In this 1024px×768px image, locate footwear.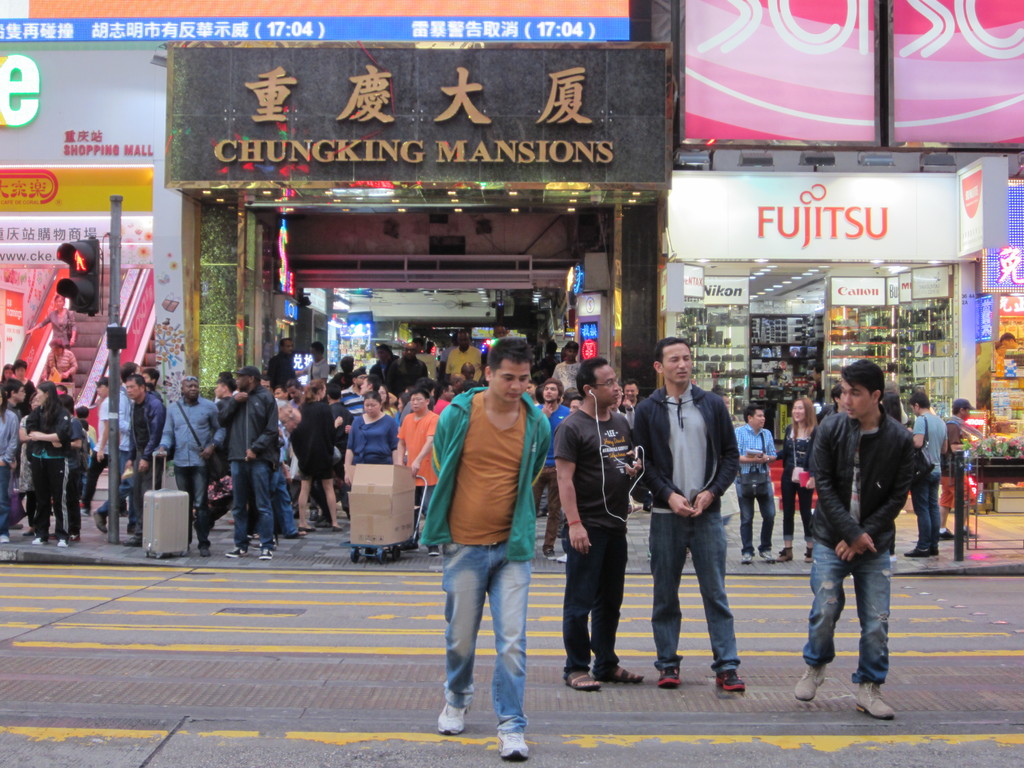
Bounding box: BBox(900, 546, 928, 558).
